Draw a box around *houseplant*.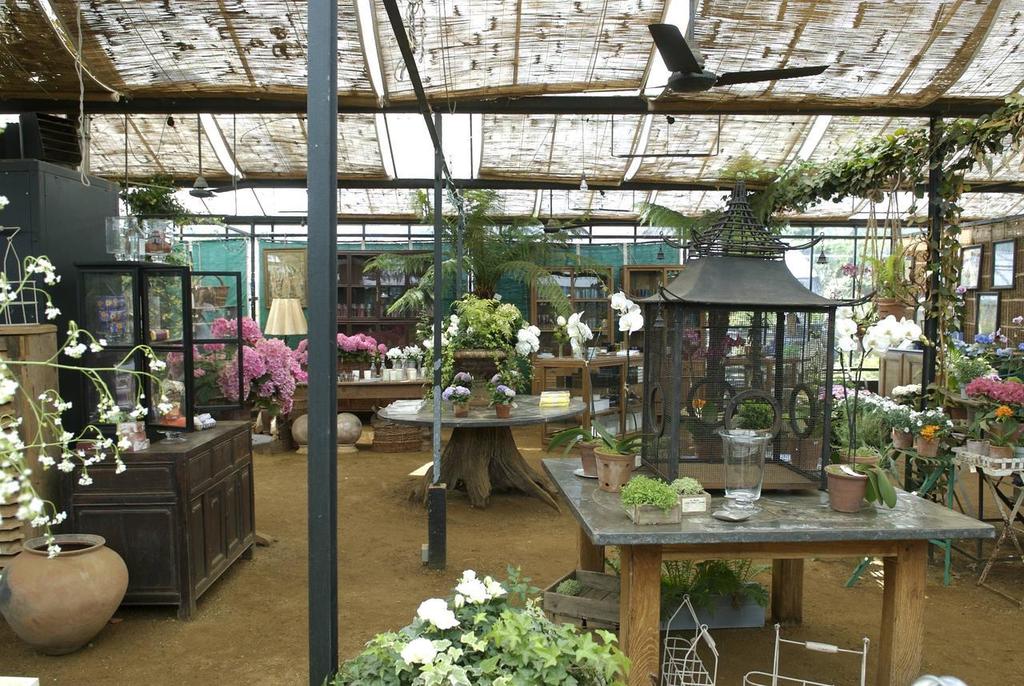
box(818, 305, 898, 516).
